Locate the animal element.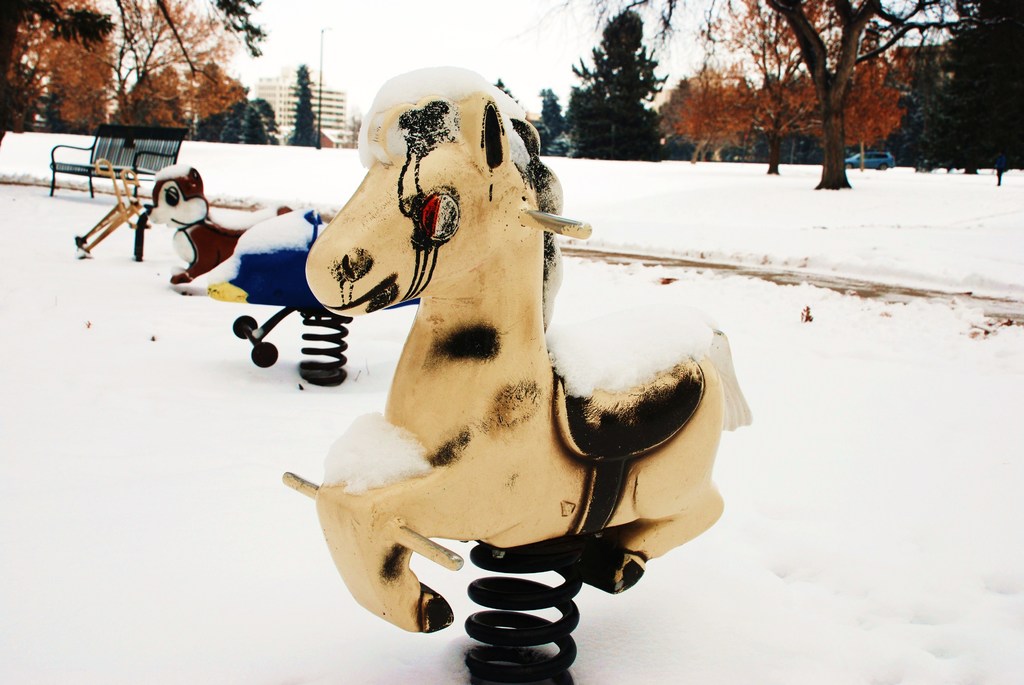
Element bbox: crop(269, 62, 755, 634).
